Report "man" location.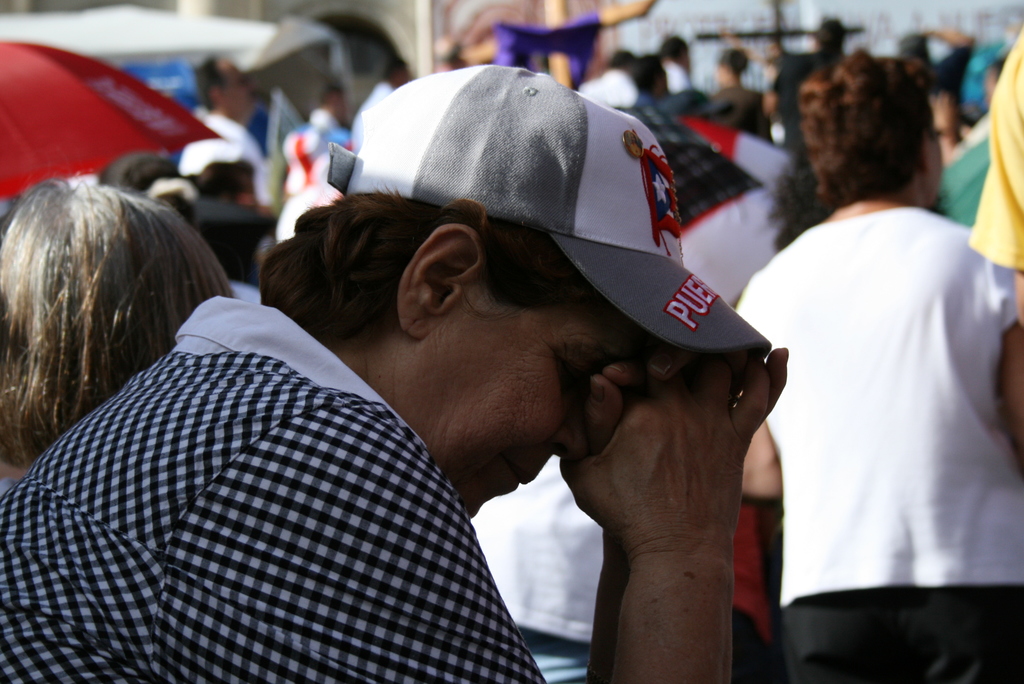
Report: BBox(169, 51, 271, 259).
